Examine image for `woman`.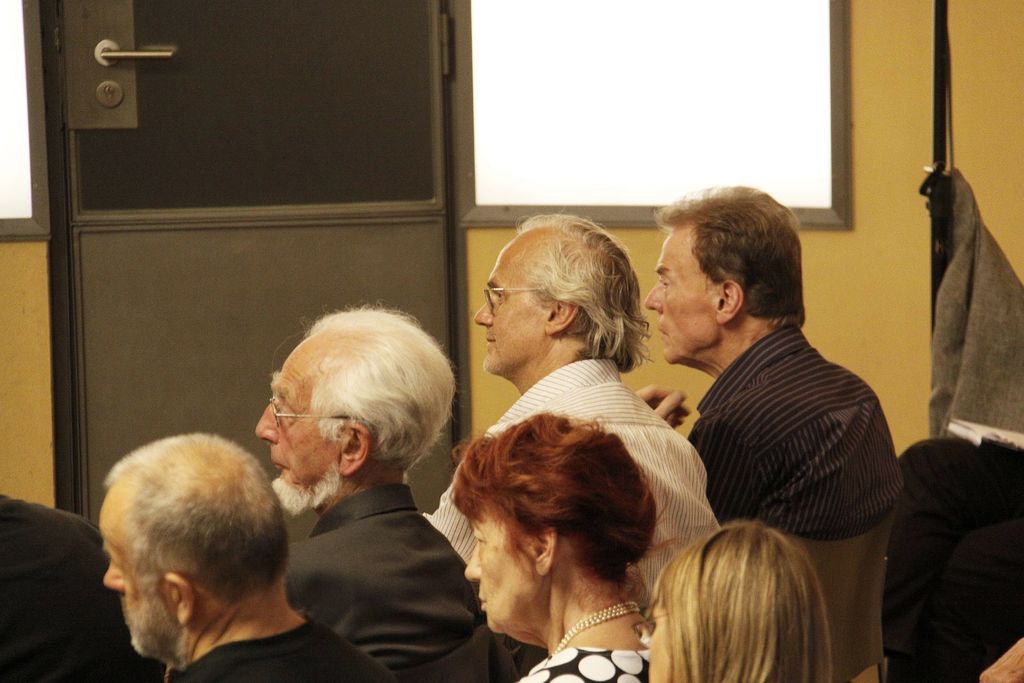
Examination result: bbox(639, 520, 835, 682).
